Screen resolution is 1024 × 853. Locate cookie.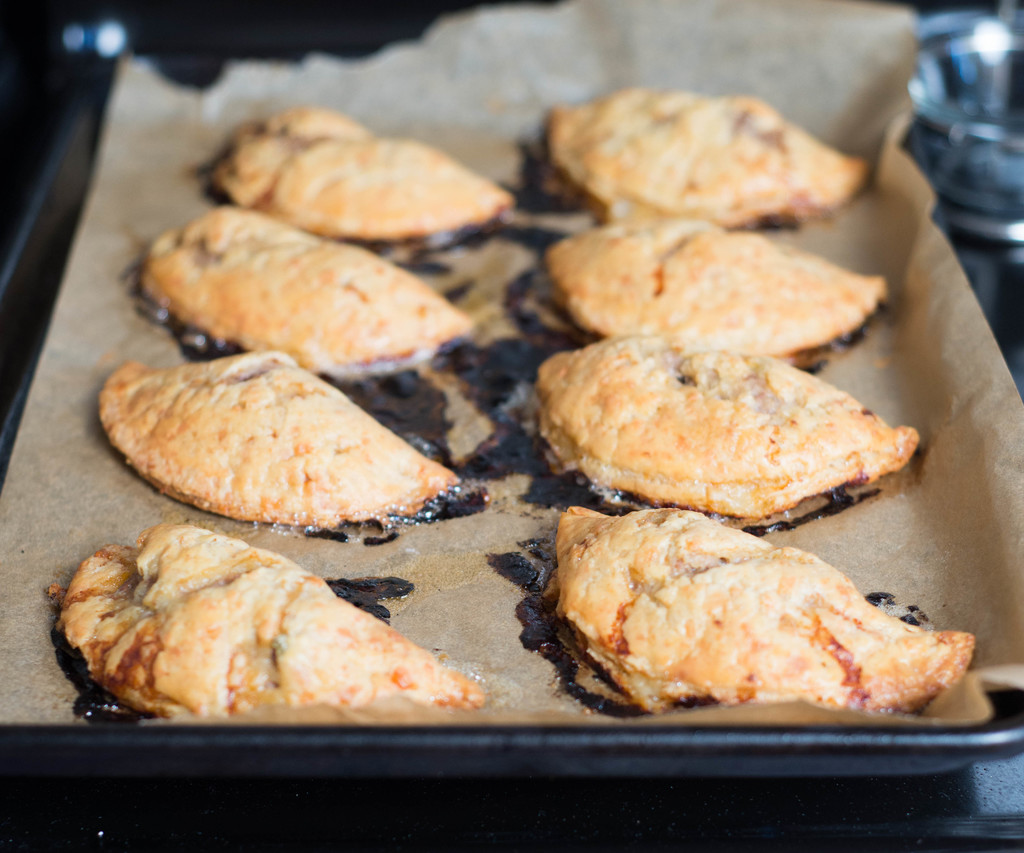
select_region(55, 526, 485, 719).
